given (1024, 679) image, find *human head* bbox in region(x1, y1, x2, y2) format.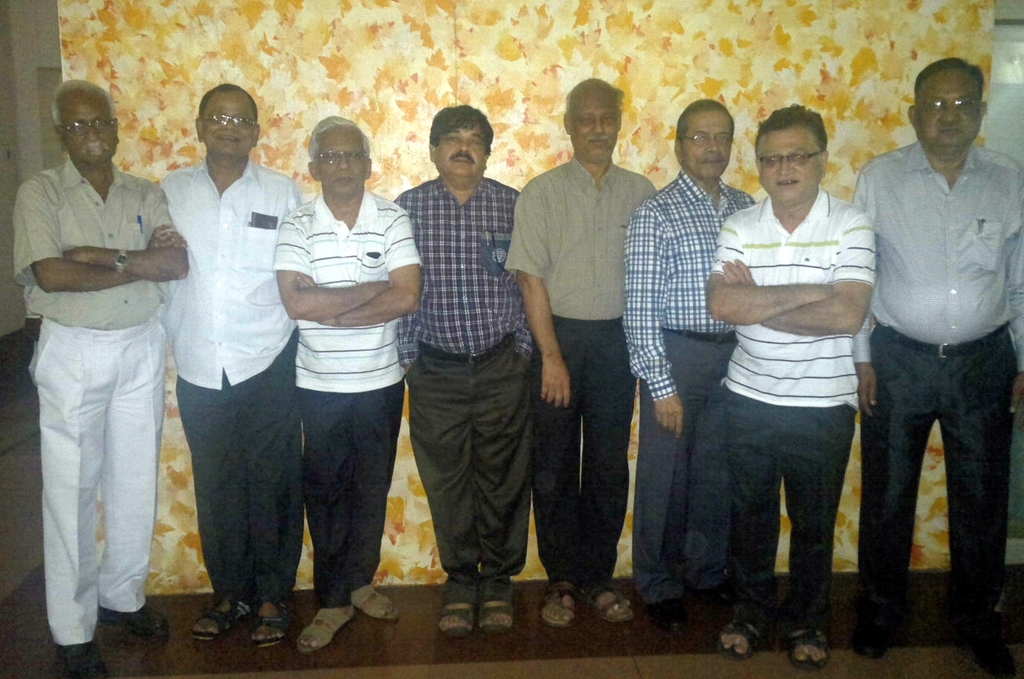
region(306, 117, 376, 193).
